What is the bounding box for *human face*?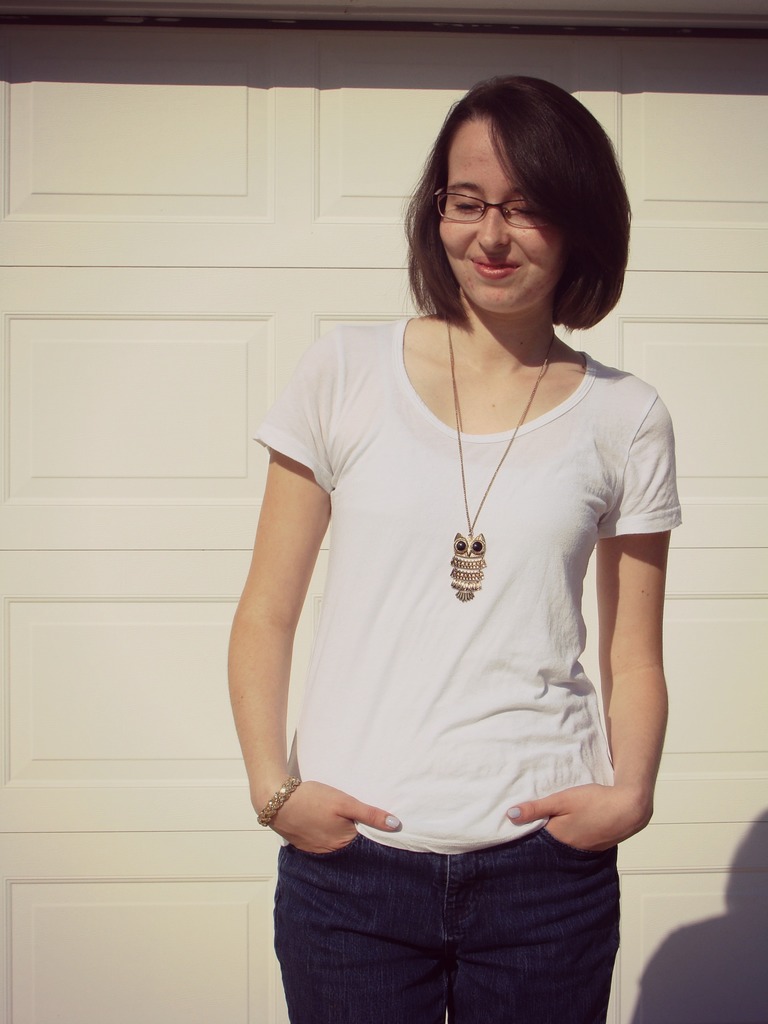
(left=434, top=115, right=565, bottom=309).
